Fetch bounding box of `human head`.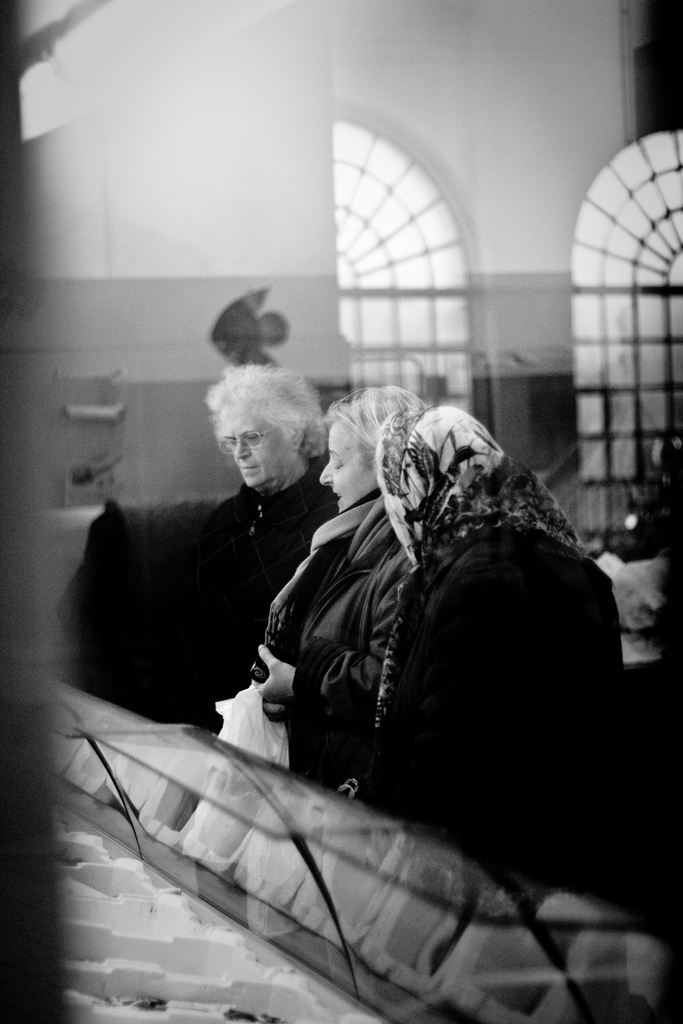
Bbox: (201,358,337,502).
